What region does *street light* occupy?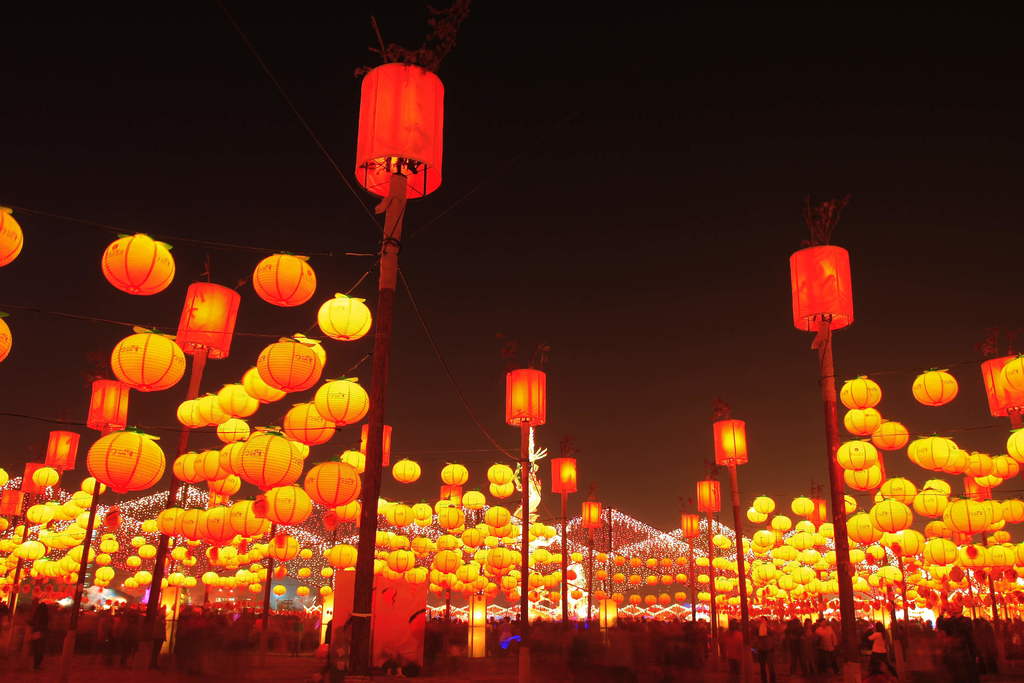
693,472,723,667.
